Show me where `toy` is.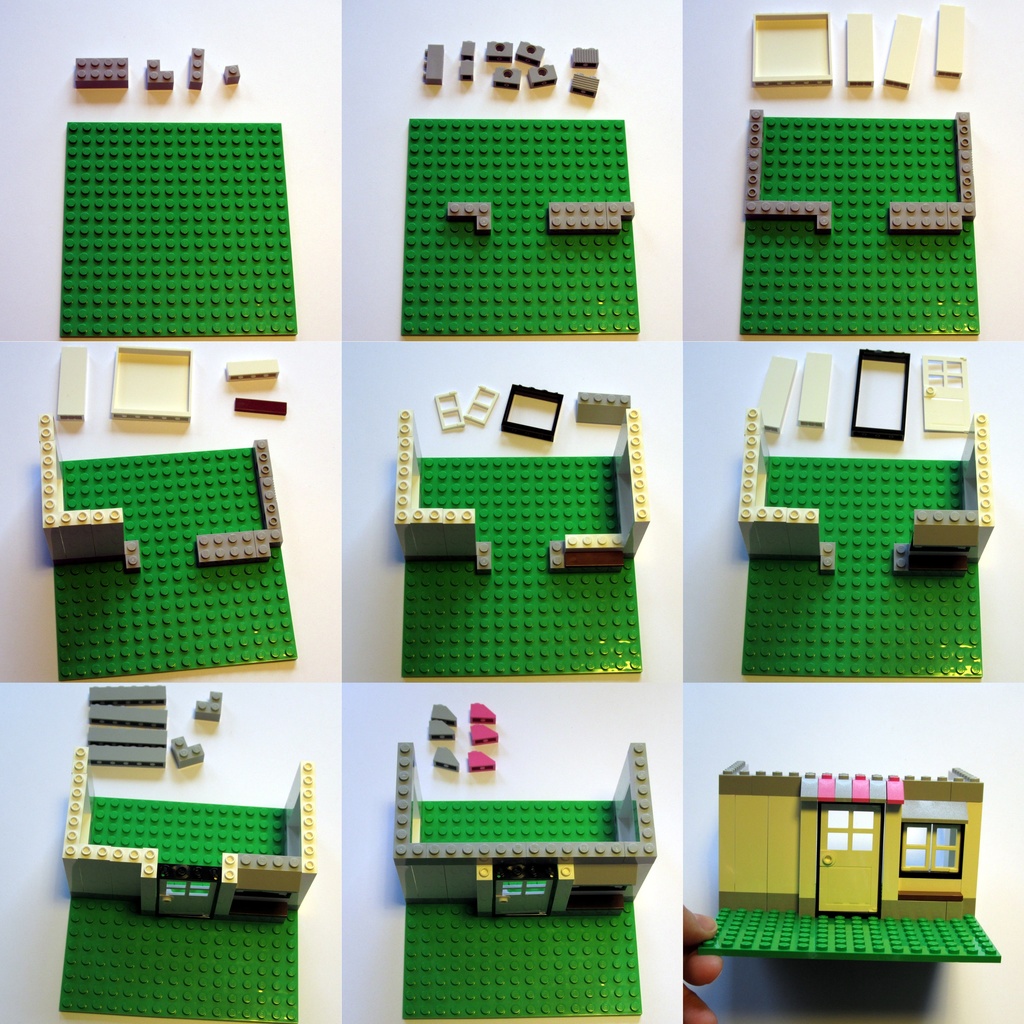
`toy` is at {"x1": 111, "y1": 344, "x2": 194, "y2": 424}.
